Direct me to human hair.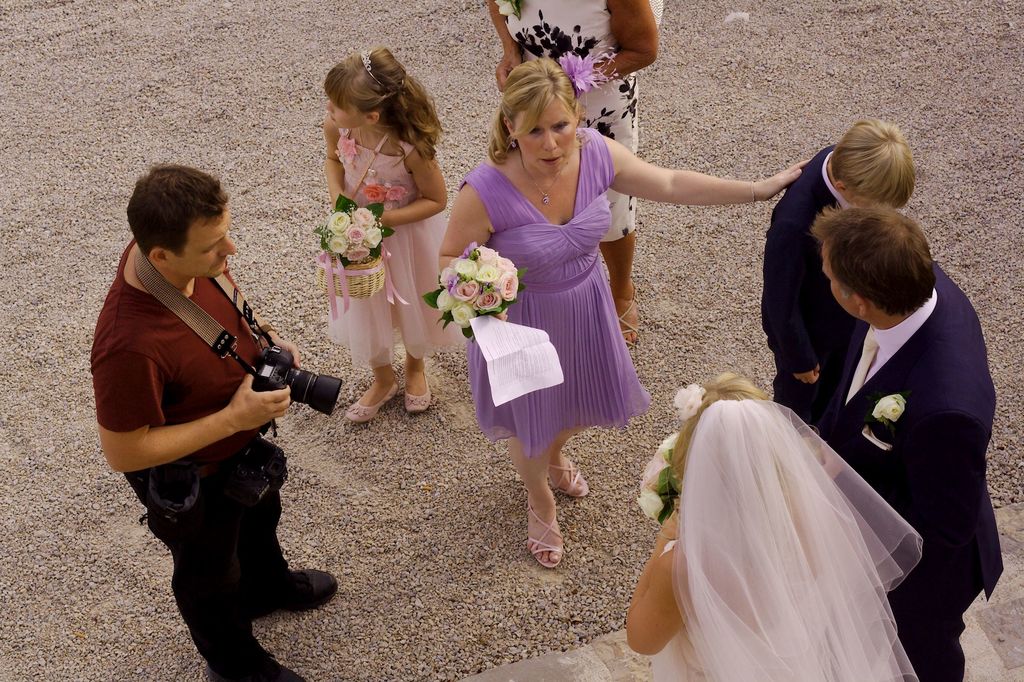
Direction: [left=807, top=200, right=936, bottom=319].
